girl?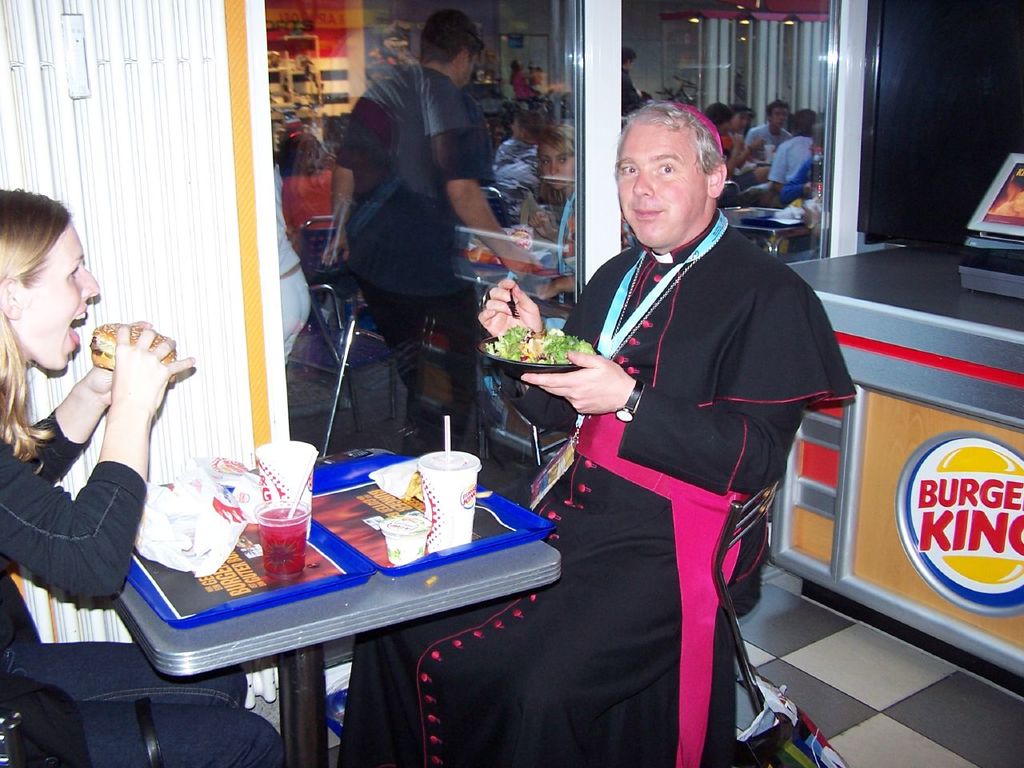
BBox(0, 190, 290, 767)
